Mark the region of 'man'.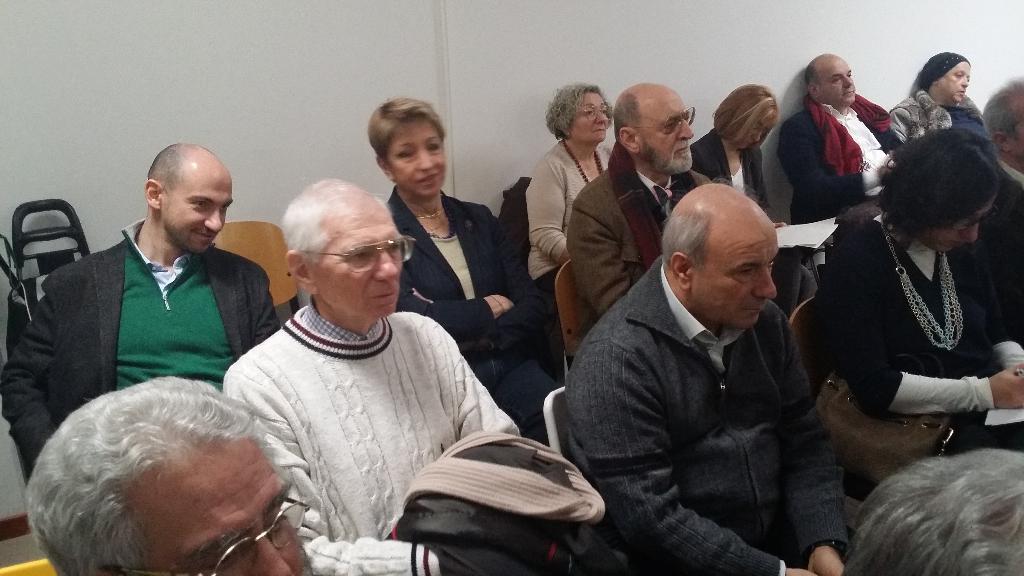
Region: (781, 51, 913, 220).
